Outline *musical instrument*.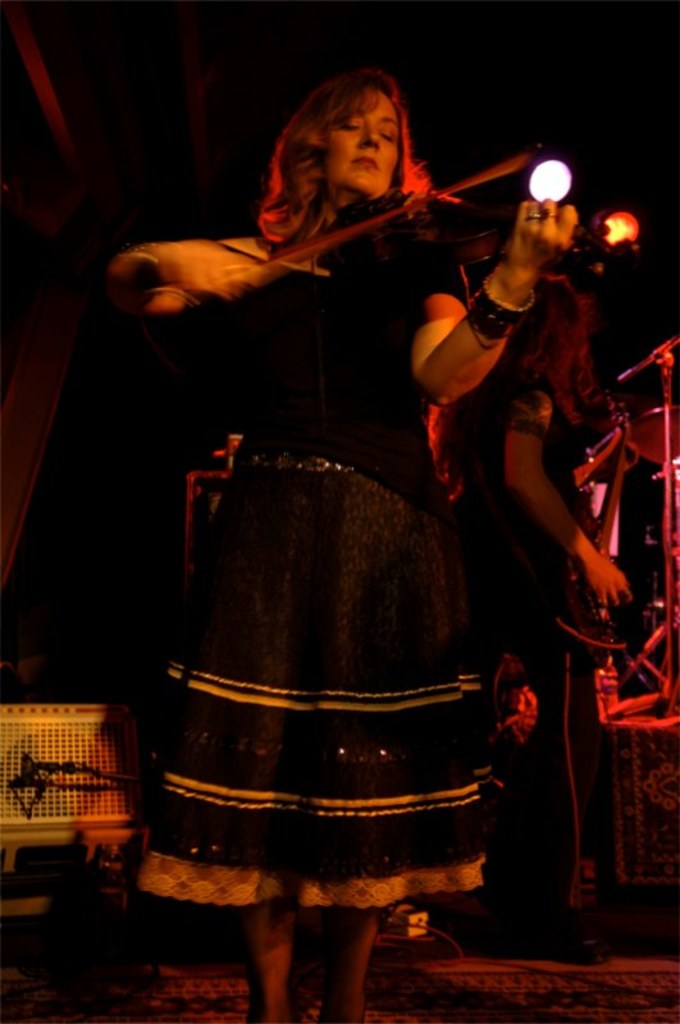
Outline: BBox(184, 87, 538, 334).
